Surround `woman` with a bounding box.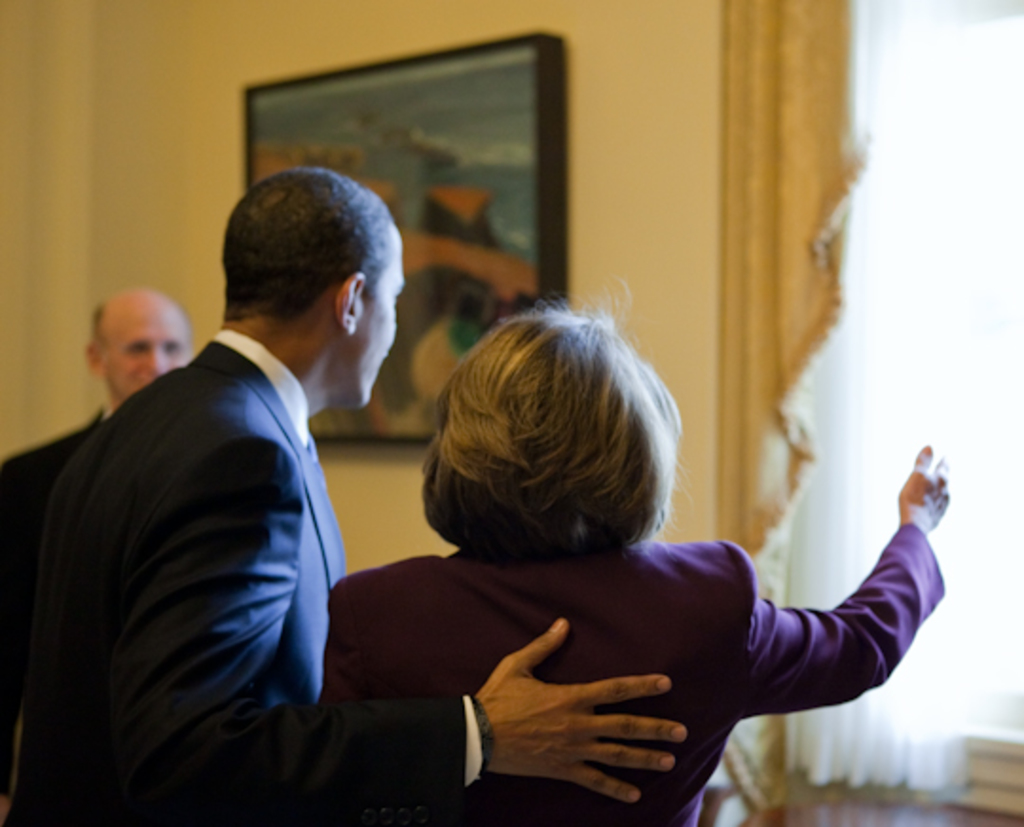
bbox=(324, 298, 952, 825).
